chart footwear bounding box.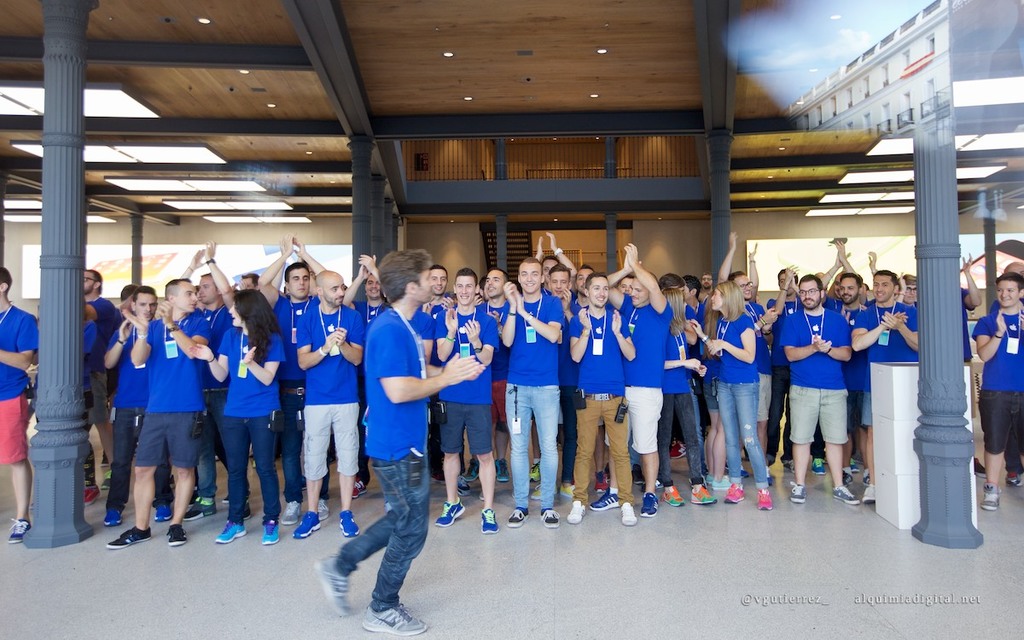
Charted: [304, 475, 308, 487].
